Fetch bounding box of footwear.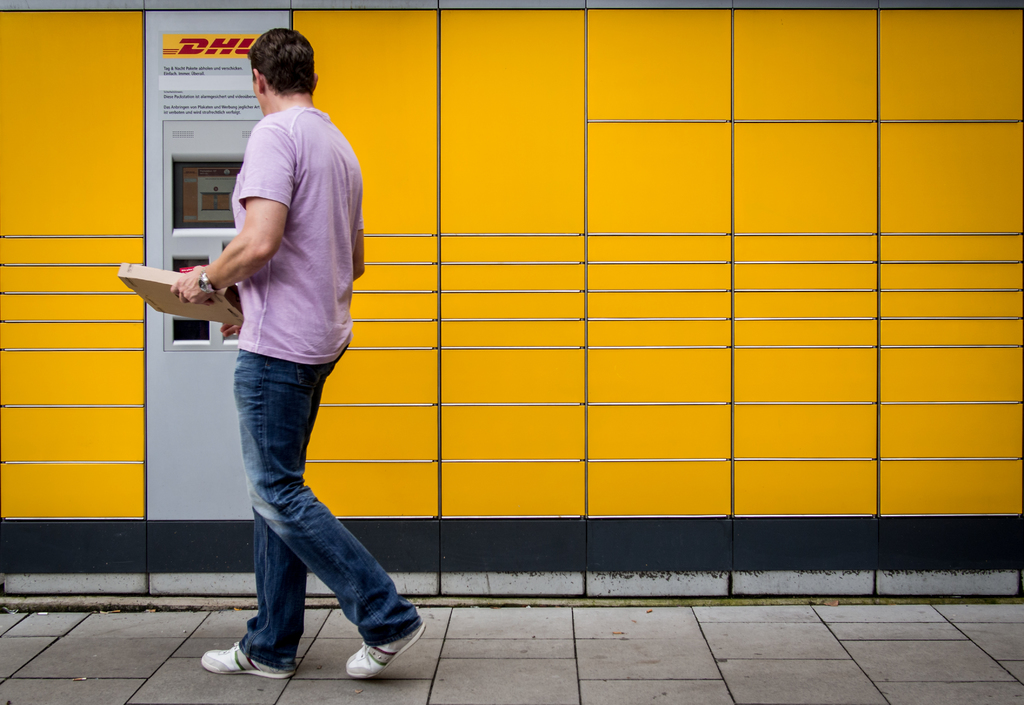
Bbox: 342:618:429:681.
